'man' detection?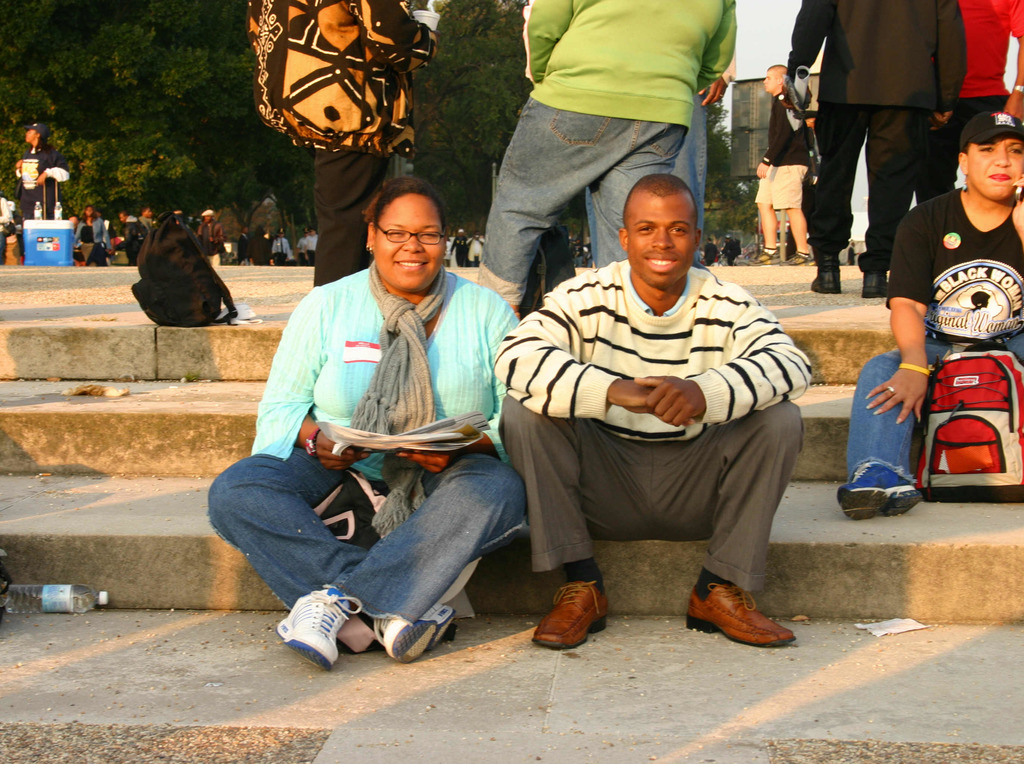
select_region(269, 227, 293, 265)
